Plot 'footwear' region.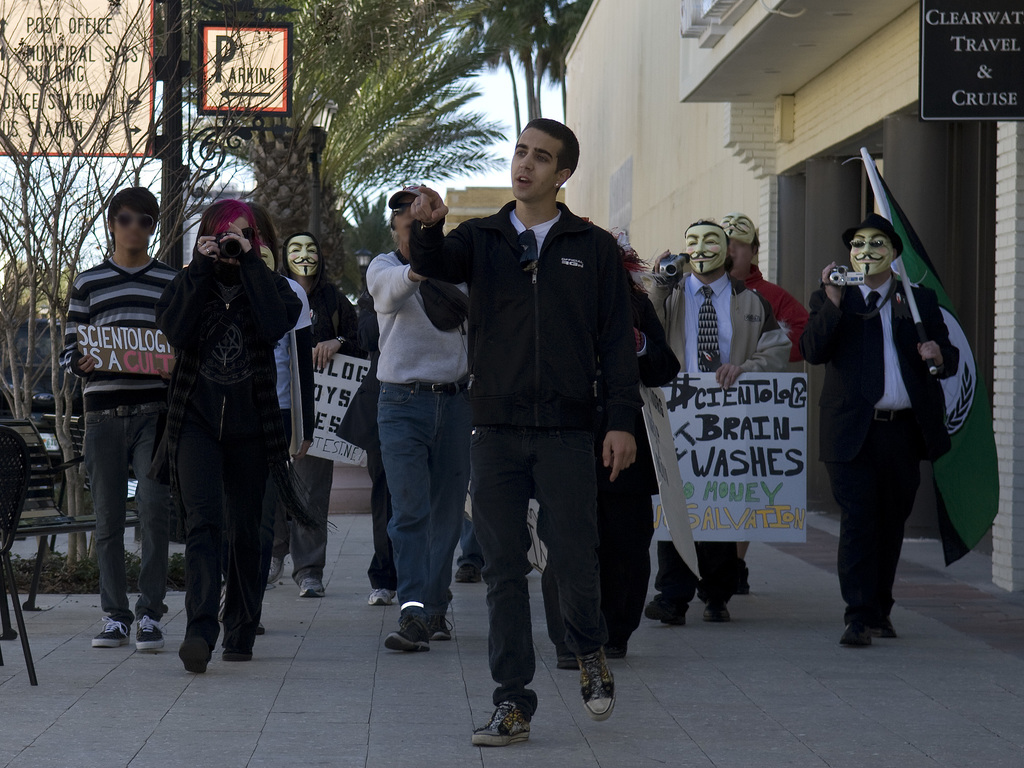
Plotted at box=[383, 609, 432, 654].
